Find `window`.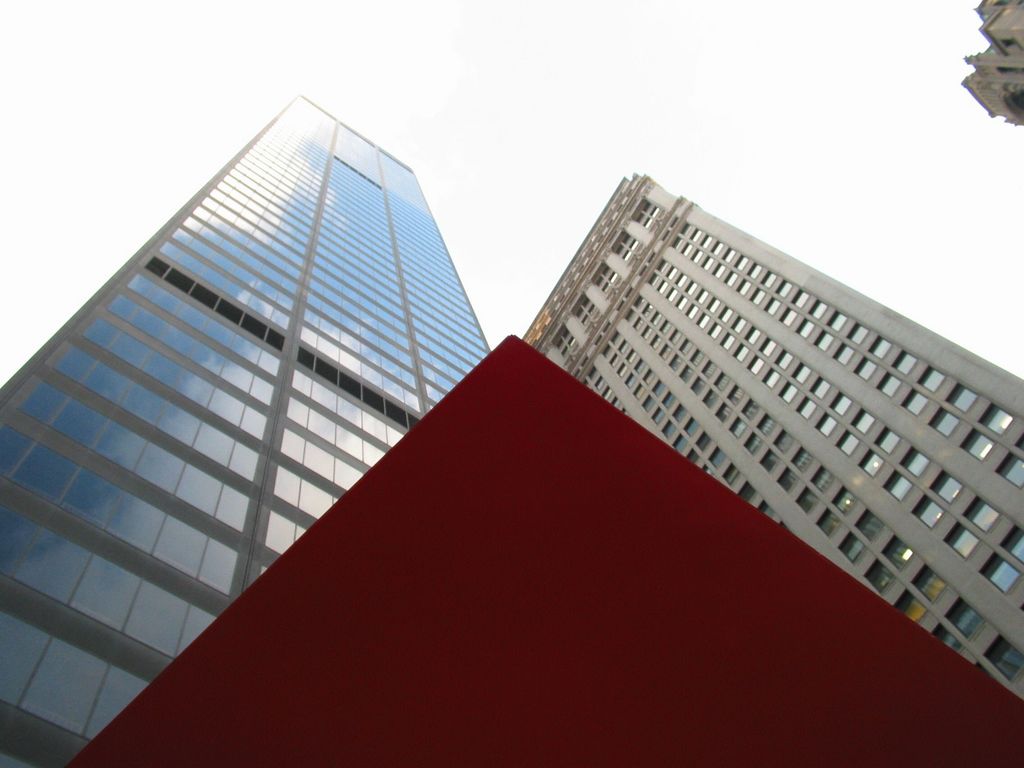
rect(793, 446, 814, 475).
